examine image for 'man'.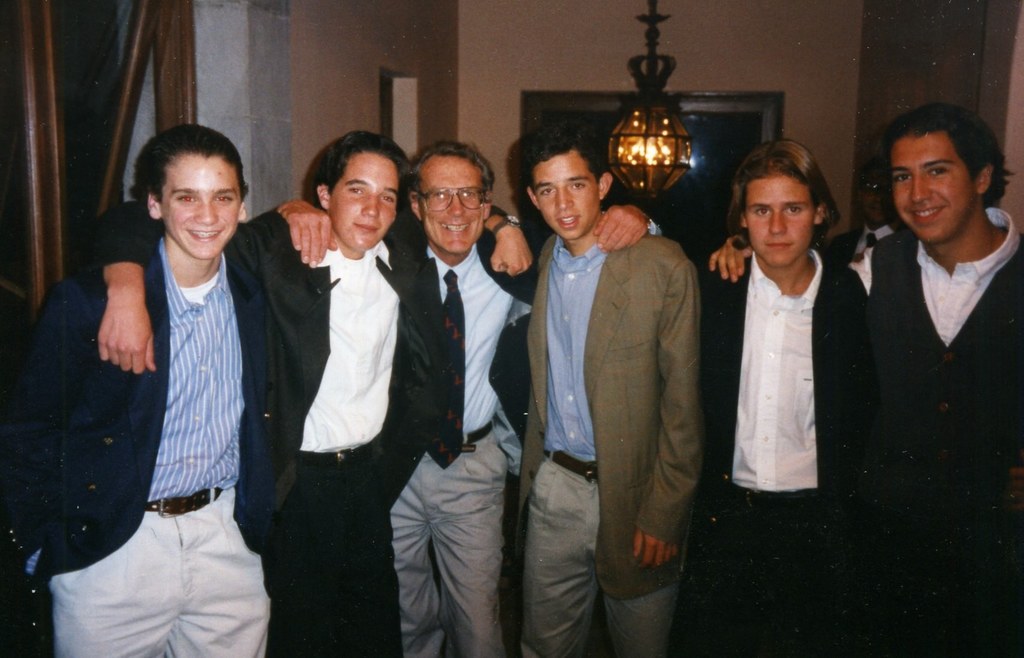
Examination result: 225:133:536:657.
